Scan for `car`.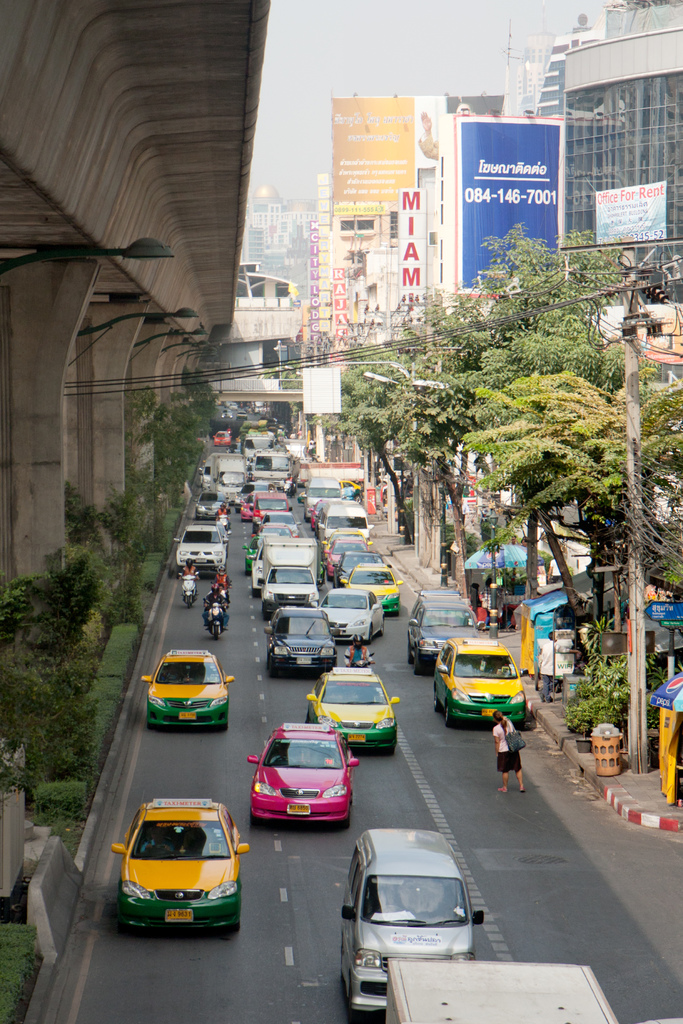
Scan result: 311:671:403:745.
